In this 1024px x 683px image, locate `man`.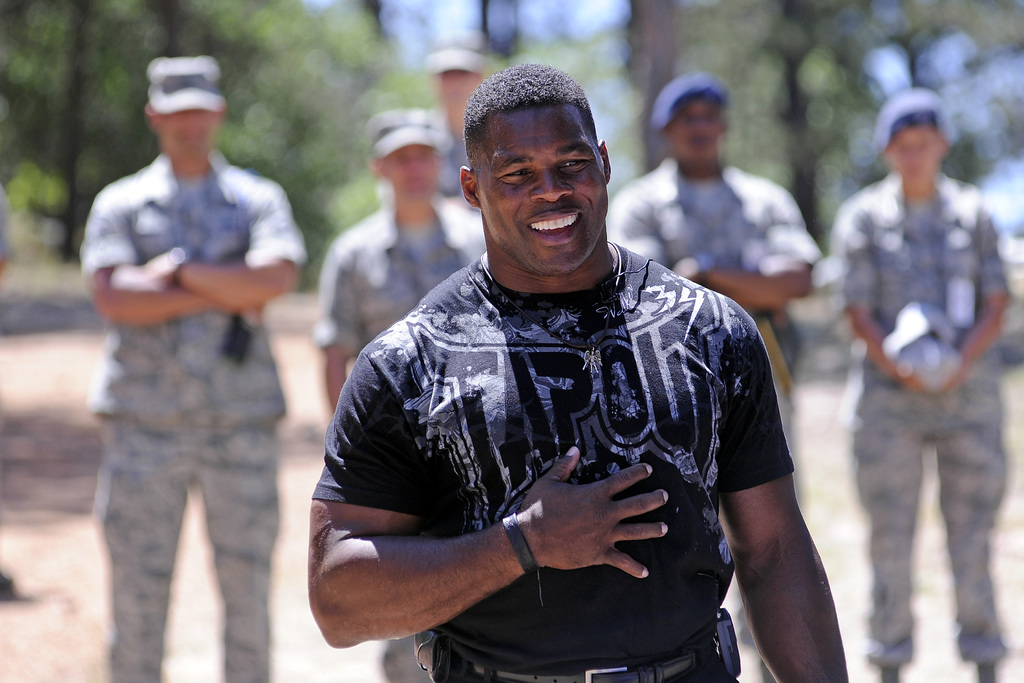
Bounding box: detection(372, 42, 500, 202).
